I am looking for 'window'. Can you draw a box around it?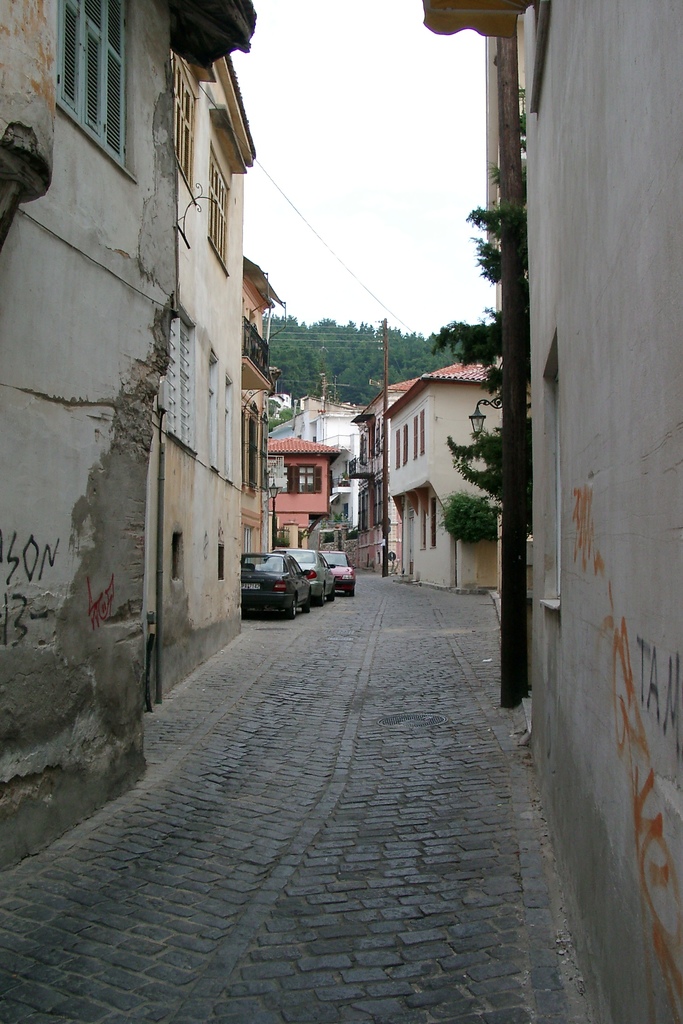
Sure, the bounding box is bbox(281, 465, 315, 495).
